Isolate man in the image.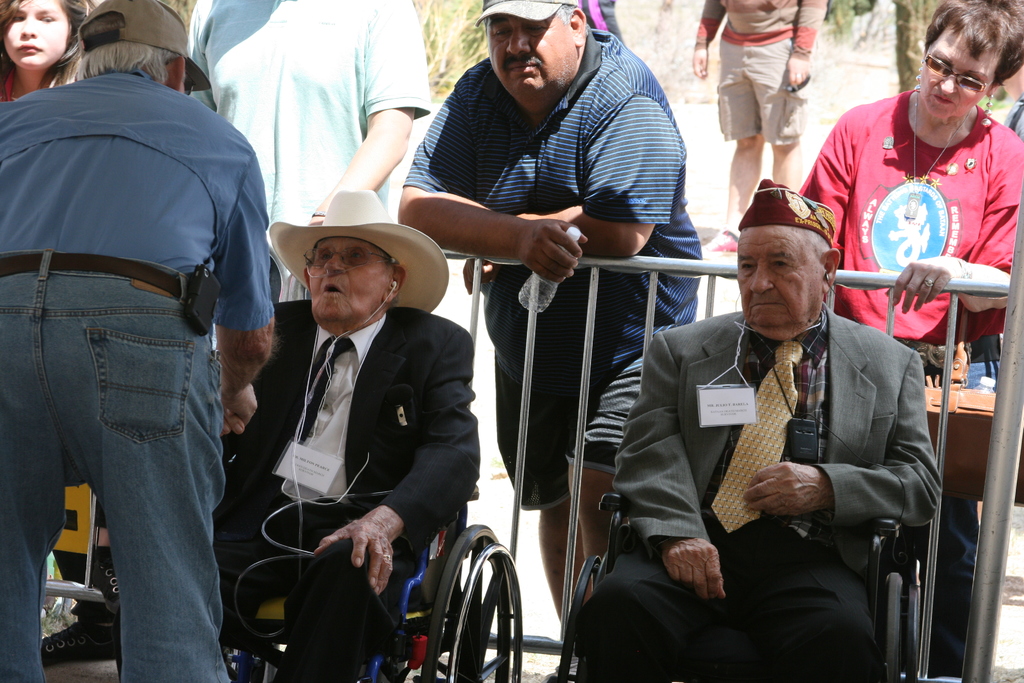
Isolated region: select_region(179, 0, 424, 328).
